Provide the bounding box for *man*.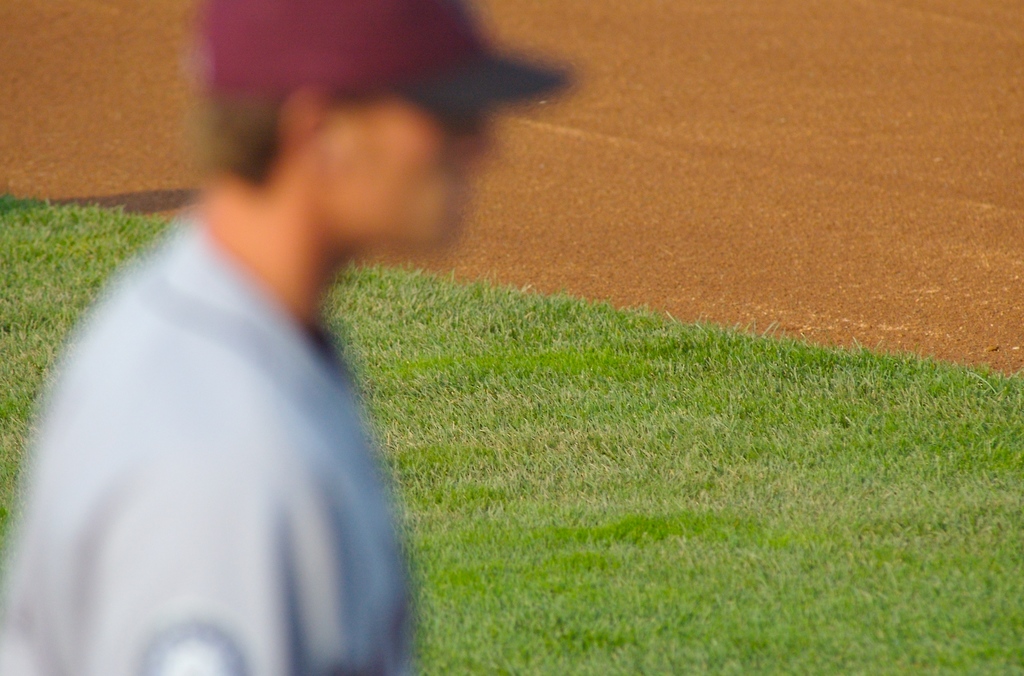
l=31, t=16, r=490, b=675.
